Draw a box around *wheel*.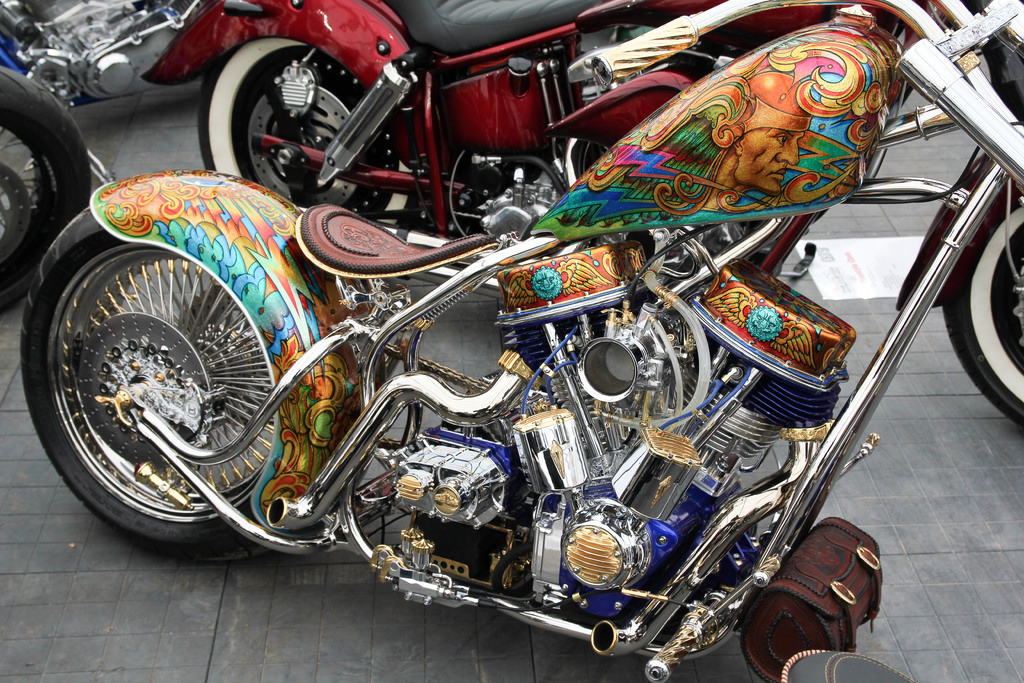
rect(951, 182, 1023, 426).
